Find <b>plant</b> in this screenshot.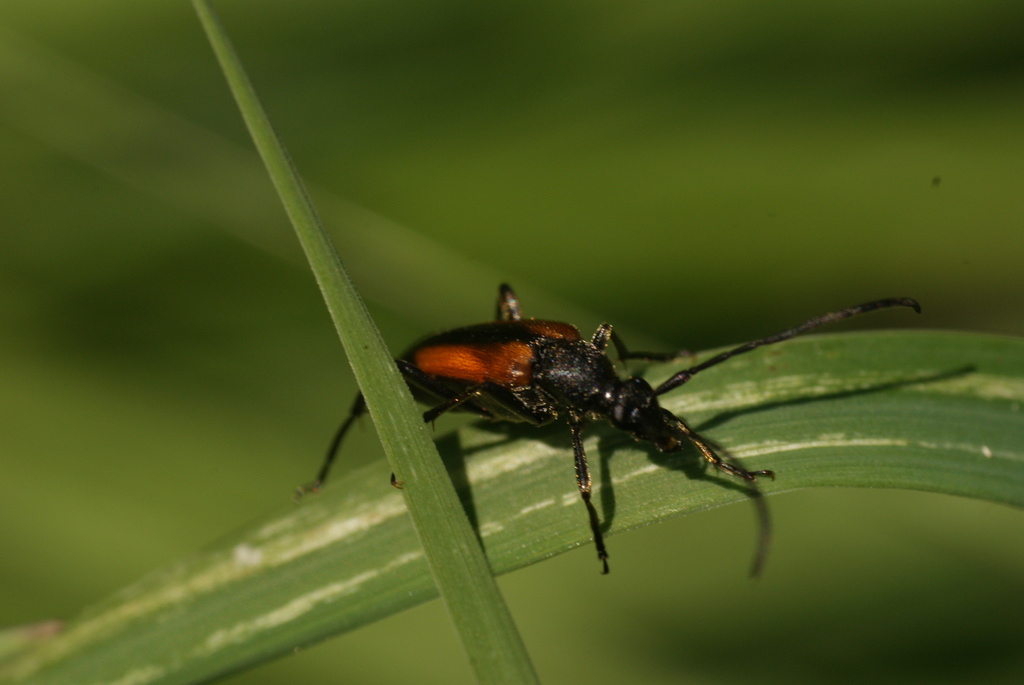
The bounding box for <b>plant</b> is (0,0,1023,684).
